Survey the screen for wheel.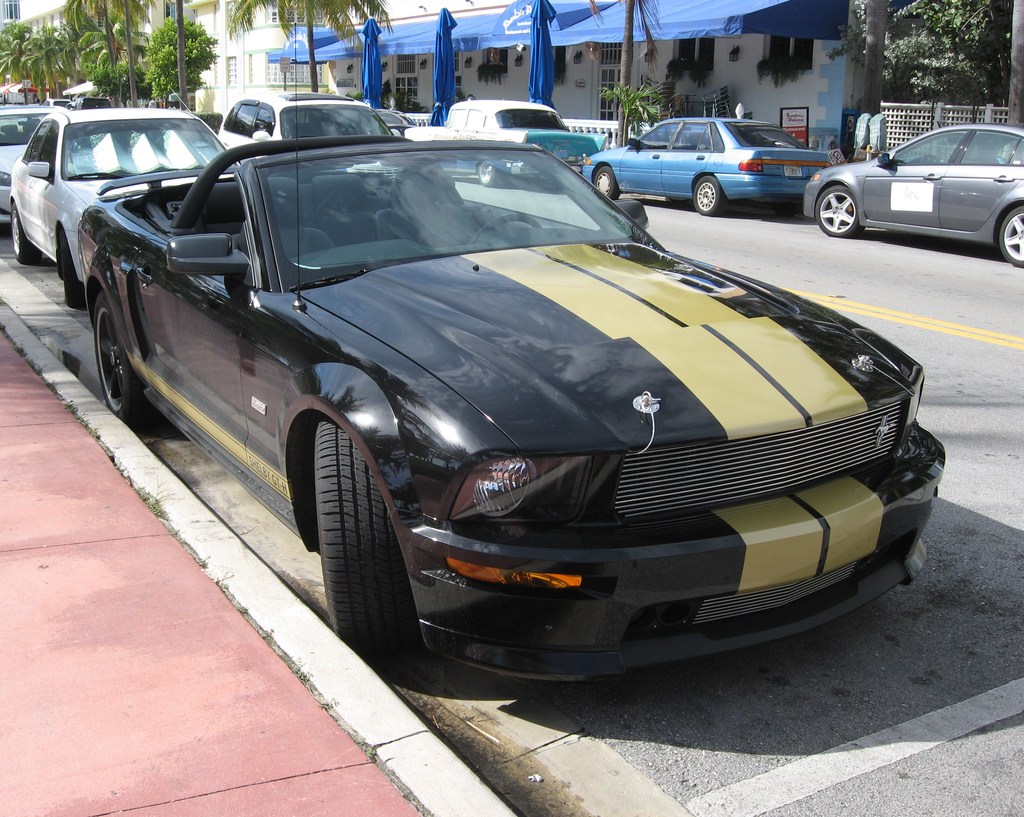
Survey found: bbox=[477, 164, 499, 186].
